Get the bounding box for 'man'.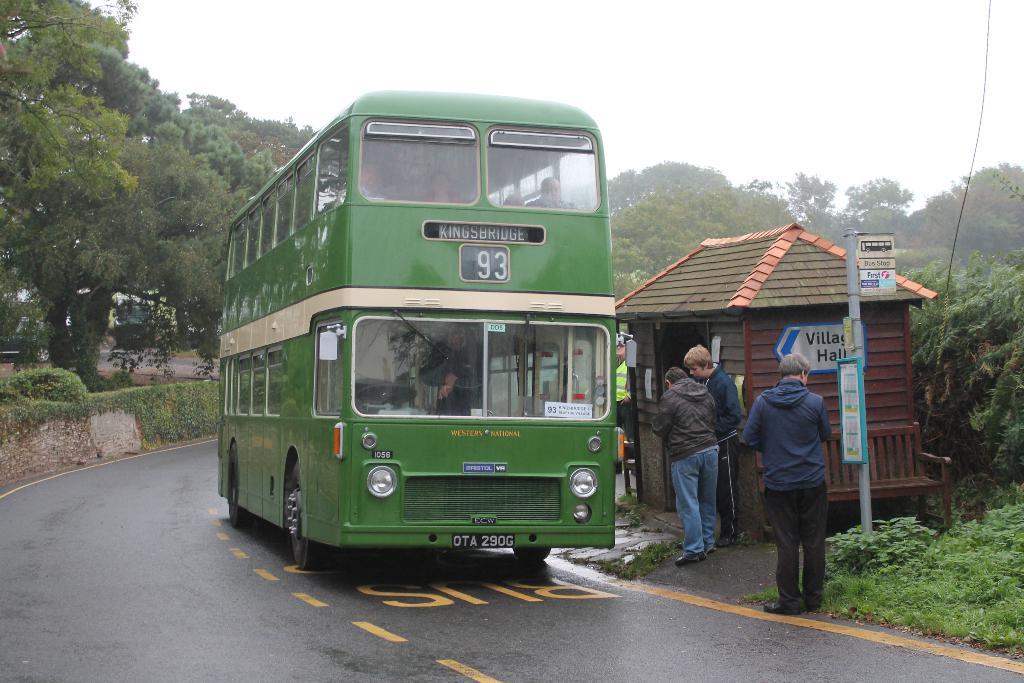
locate(613, 335, 644, 475).
